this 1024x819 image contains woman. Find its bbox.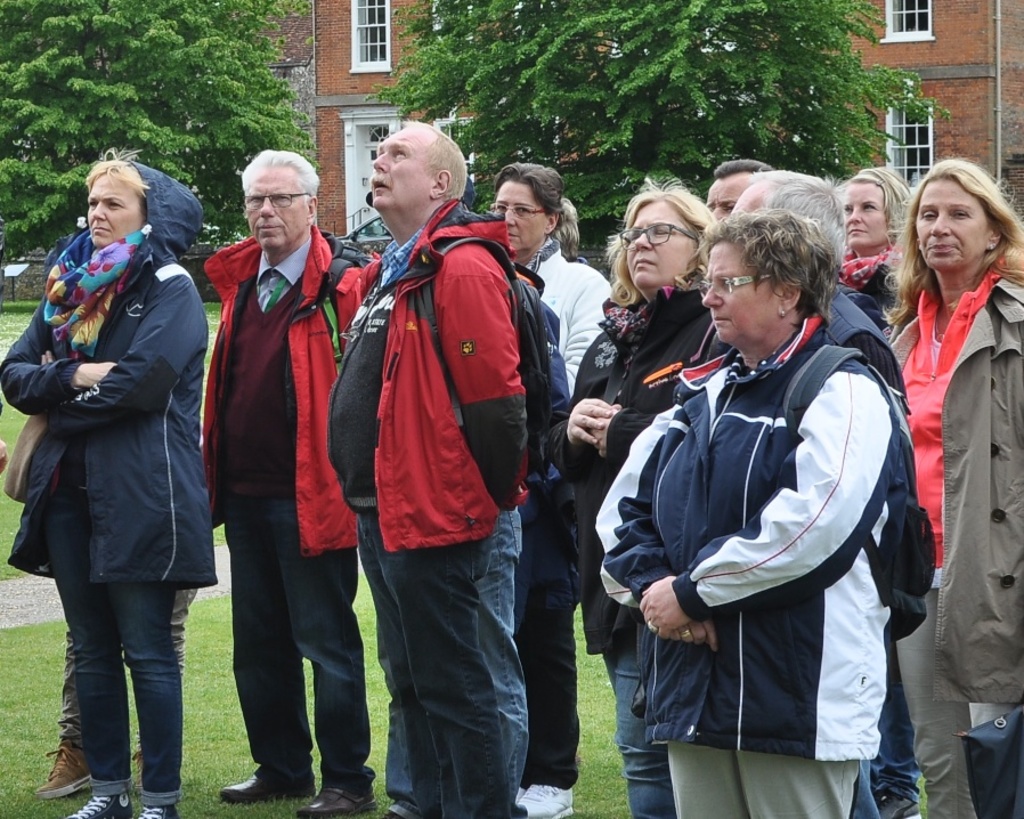
483:159:636:790.
